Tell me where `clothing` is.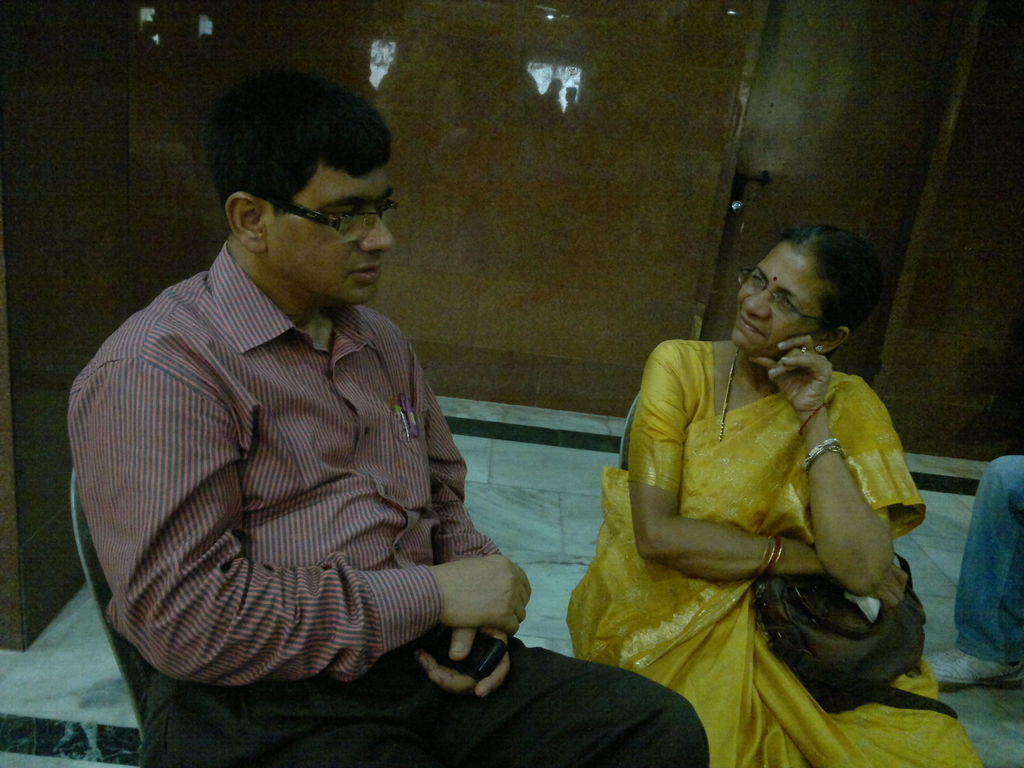
`clothing` is at bbox=[68, 239, 711, 767].
